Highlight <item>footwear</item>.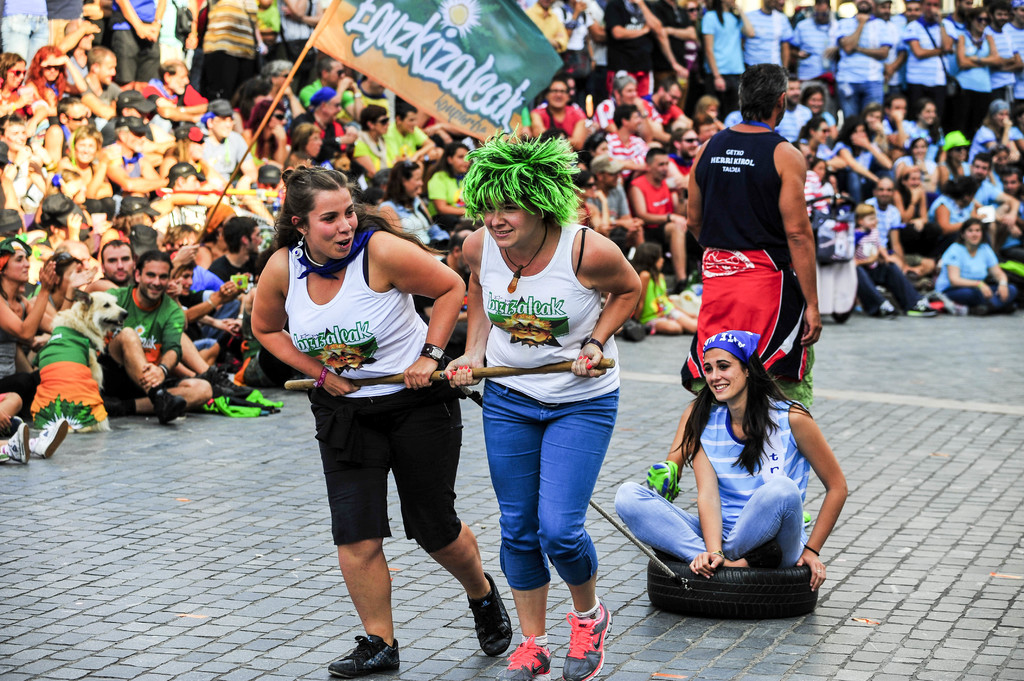
Highlighted region: l=33, t=418, r=65, b=457.
